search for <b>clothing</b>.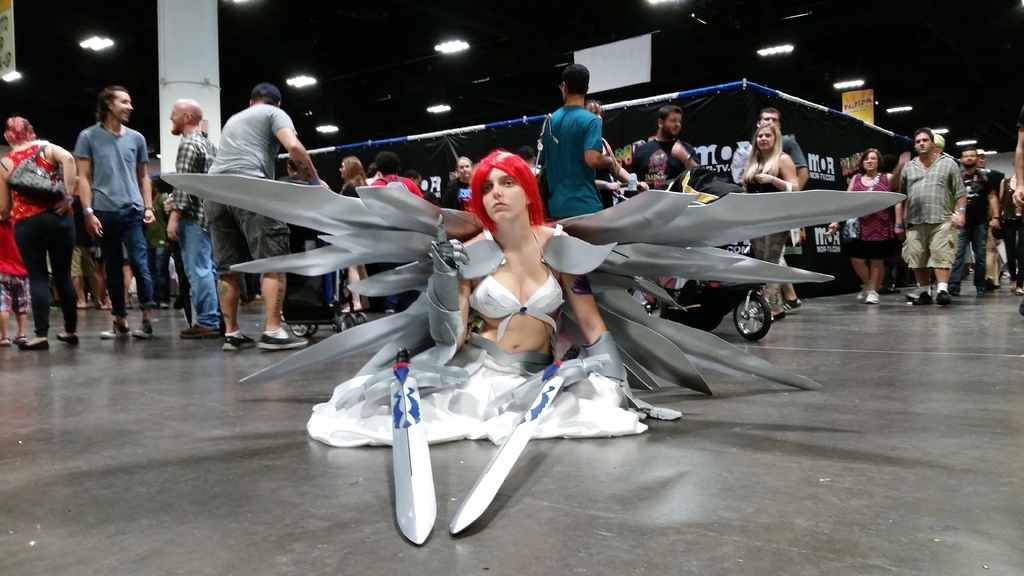
Found at rect(533, 97, 608, 220).
